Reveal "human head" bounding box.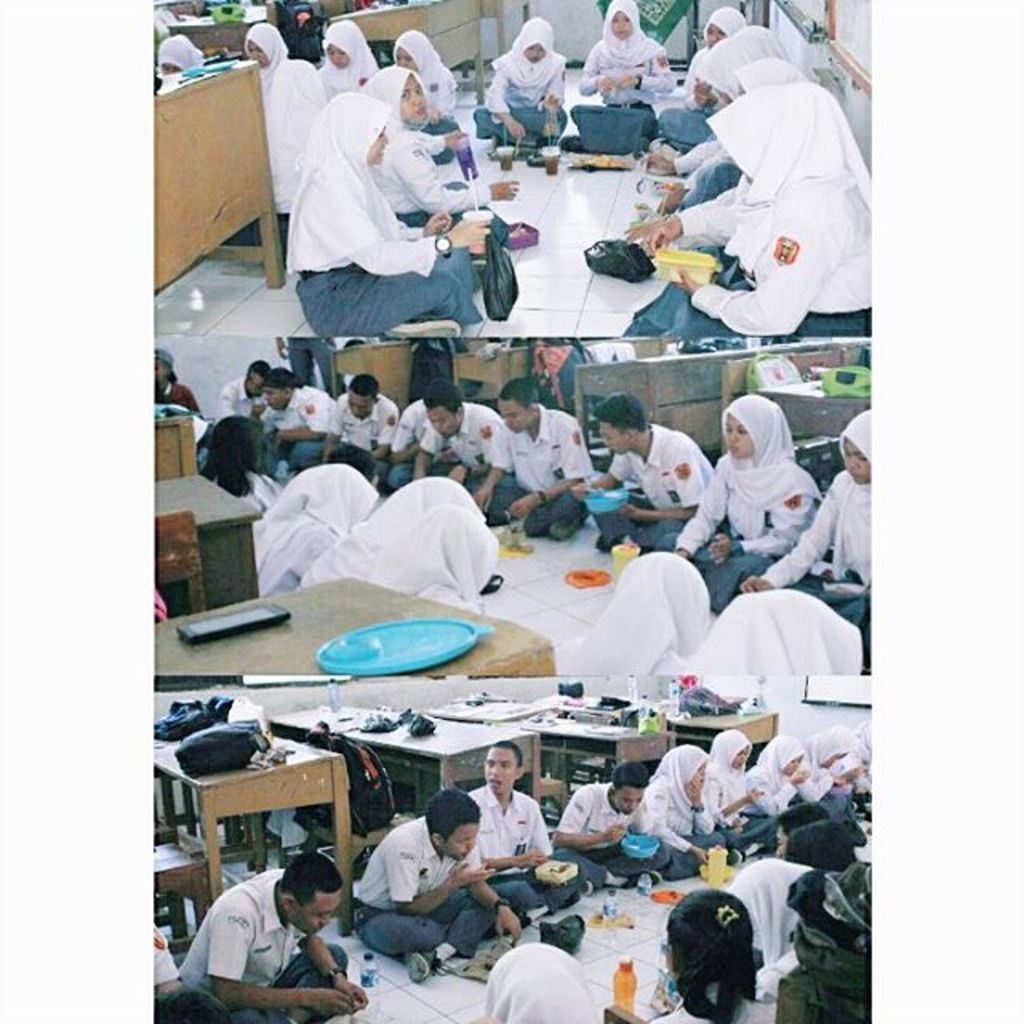
Revealed: Rect(360, 61, 427, 126).
